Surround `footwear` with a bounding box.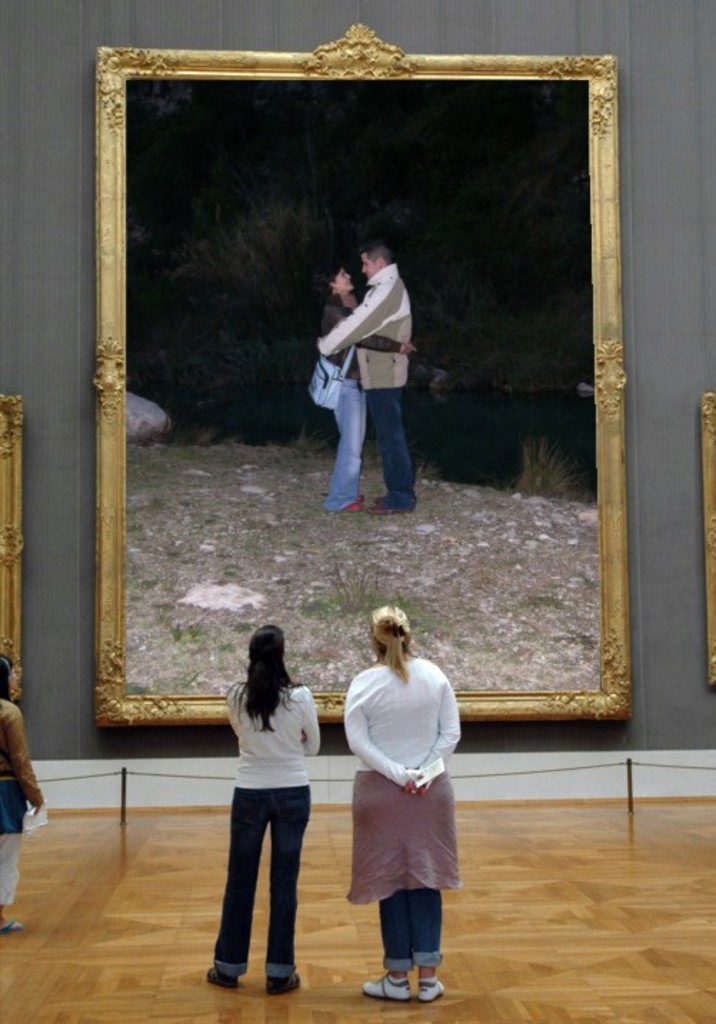
bbox=(342, 503, 366, 513).
